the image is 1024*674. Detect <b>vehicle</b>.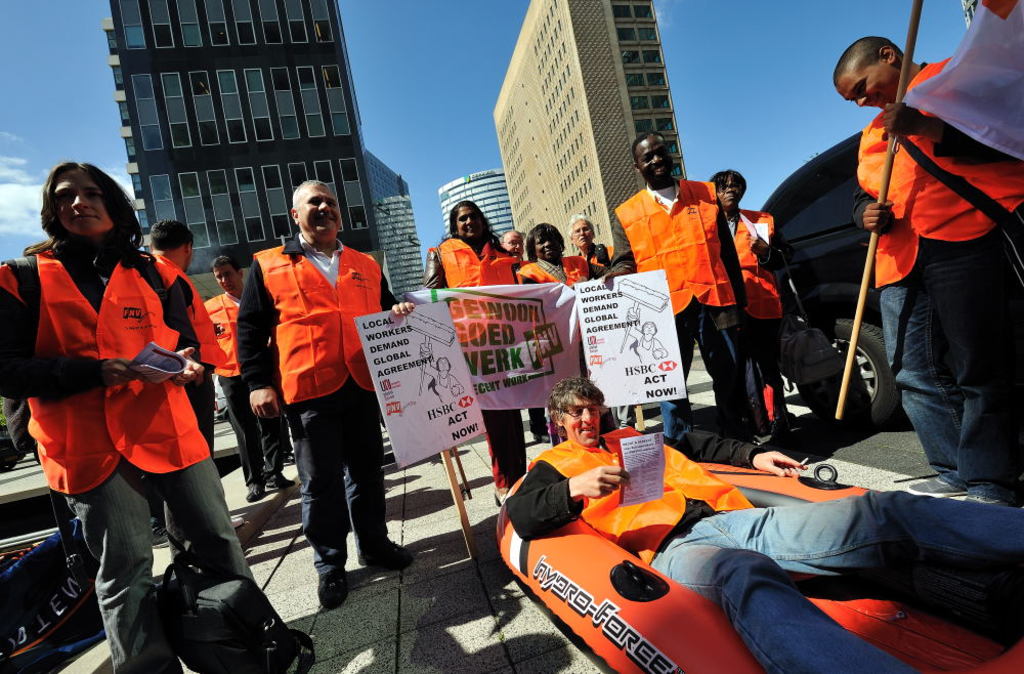
Detection: 748:127:905:416.
